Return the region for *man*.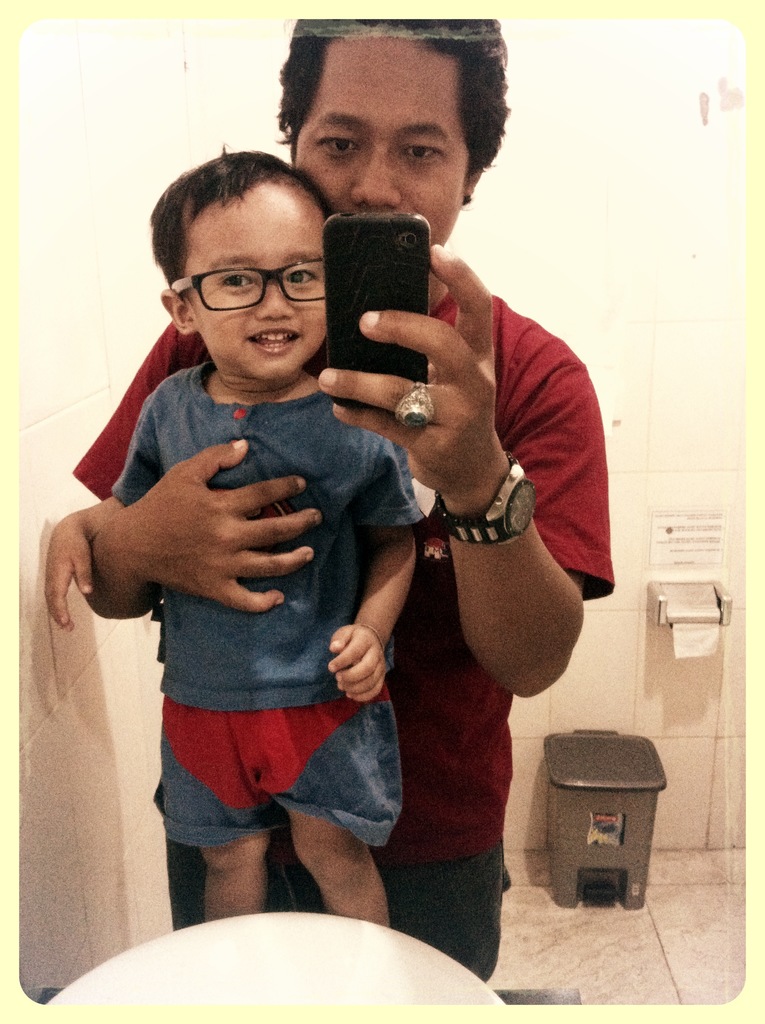
bbox(74, 10, 618, 986).
